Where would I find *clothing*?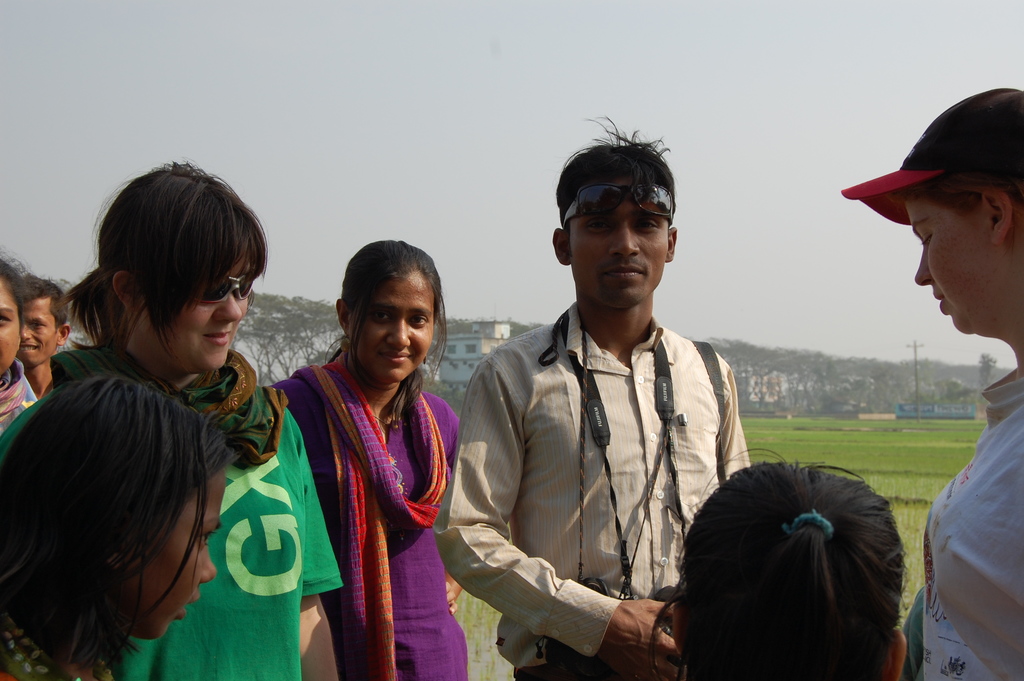
At {"x1": 923, "y1": 376, "x2": 1023, "y2": 679}.
